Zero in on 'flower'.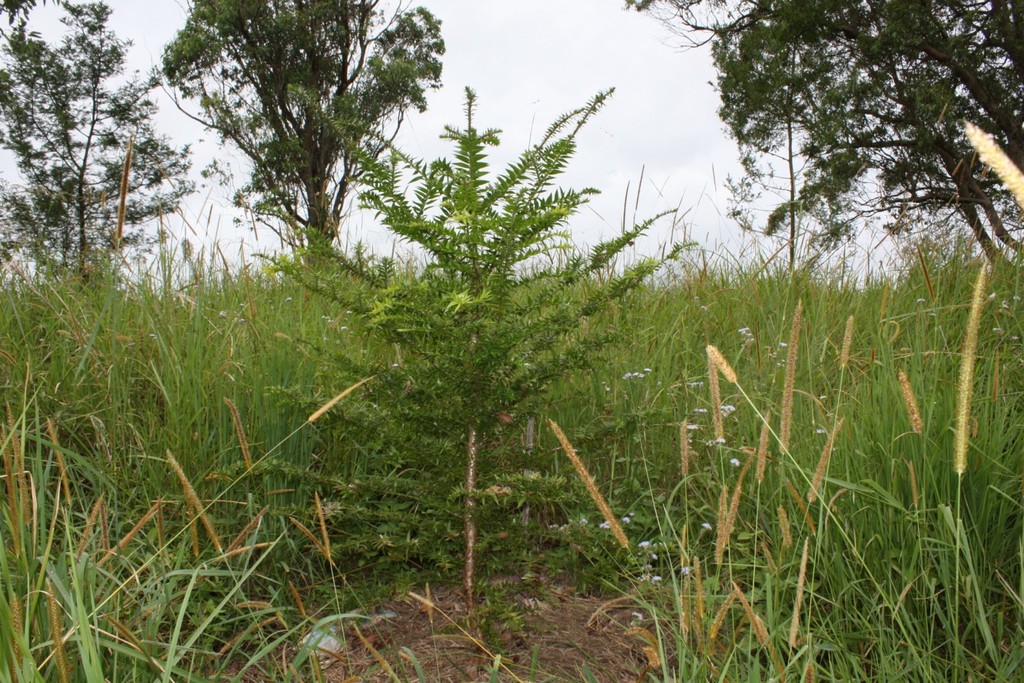
Zeroed in: {"x1": 642, "y1": 365, "x2": 653, "y2": 374}.
